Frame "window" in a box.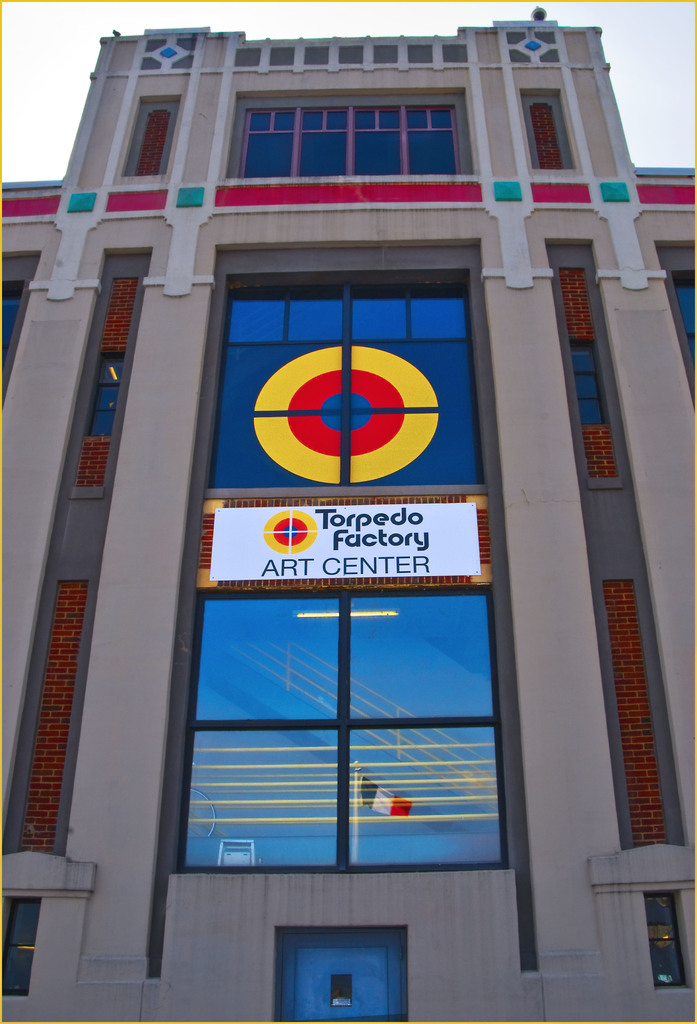
region(19, 274, 139, 865).
